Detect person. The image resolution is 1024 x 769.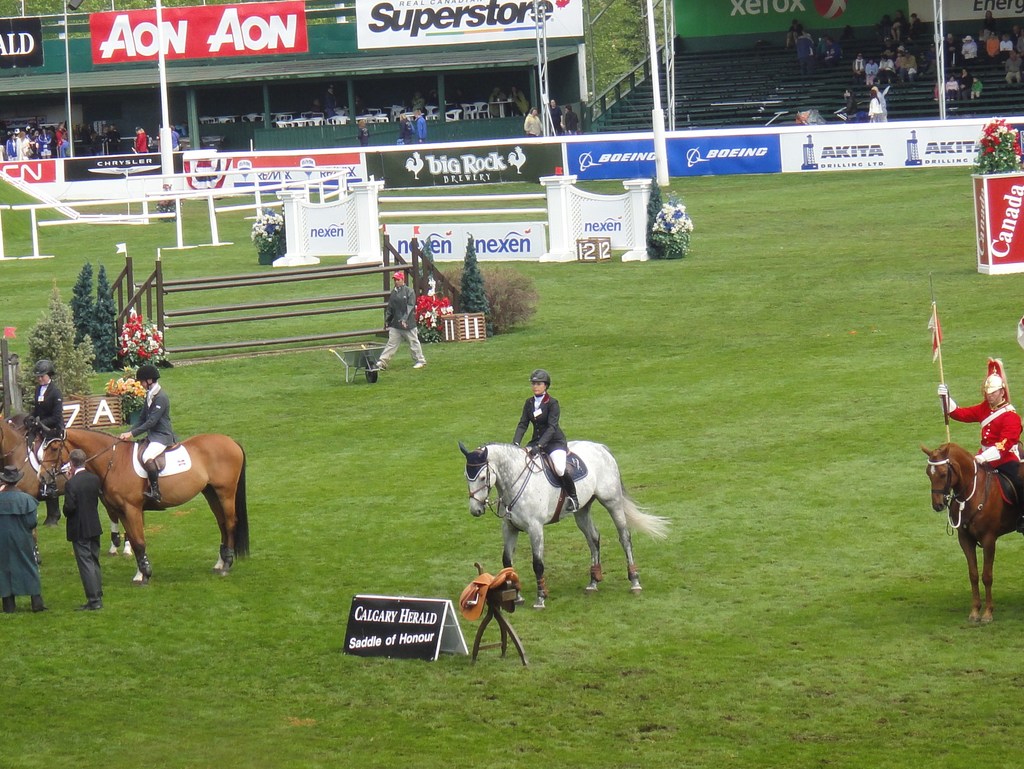
547, 95, 563, 135.
